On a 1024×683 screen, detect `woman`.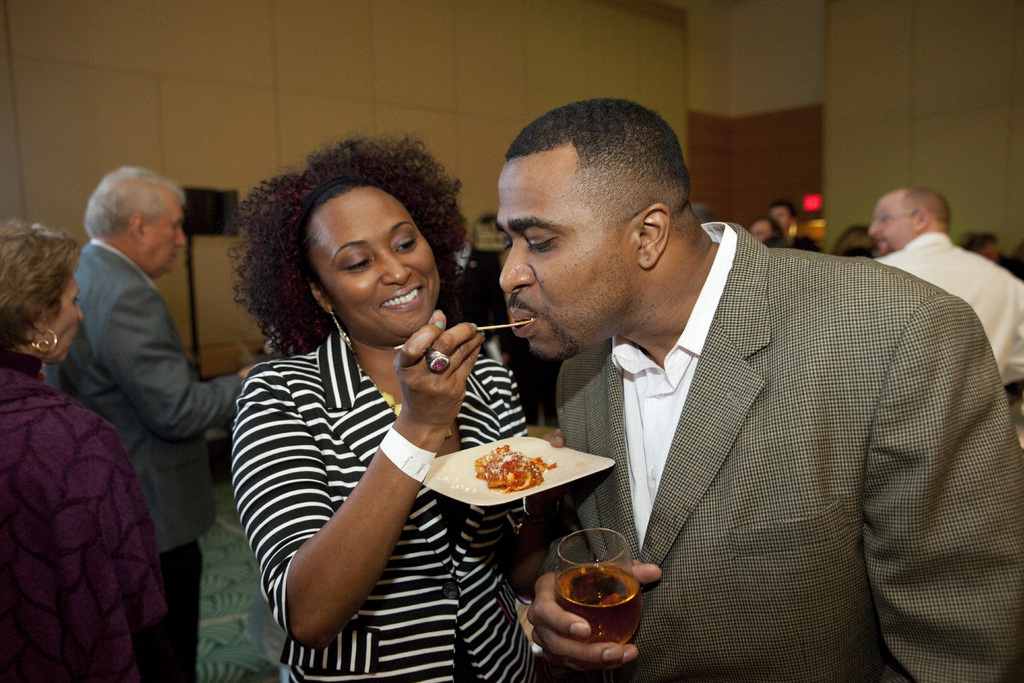
select_region(0, 220, 181, 682).
